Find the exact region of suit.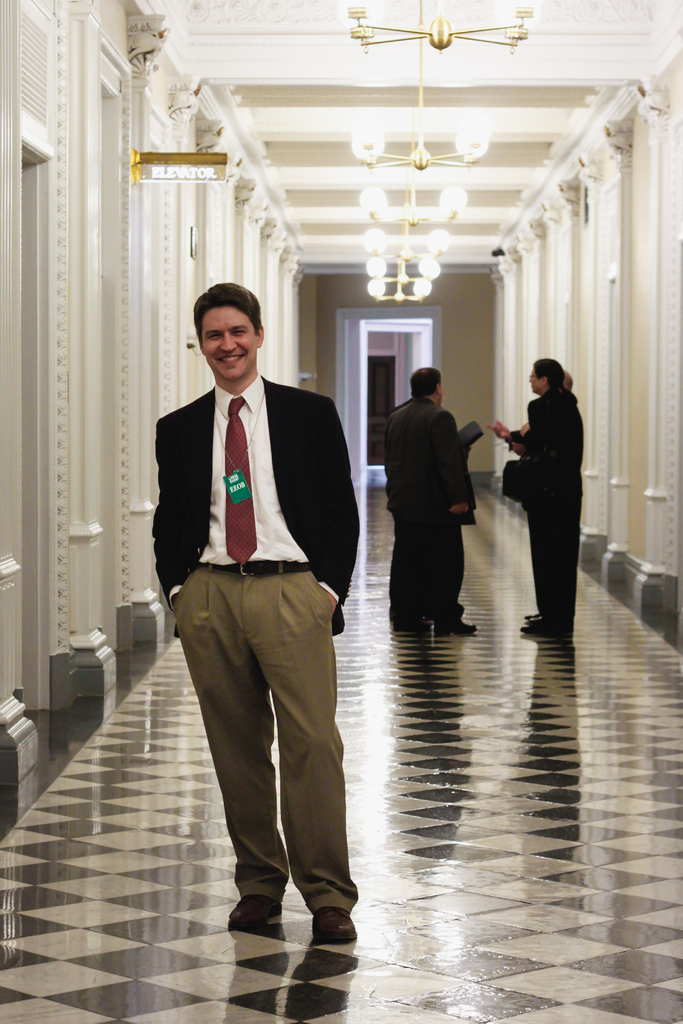
Exact region: [379,389,477,623].
